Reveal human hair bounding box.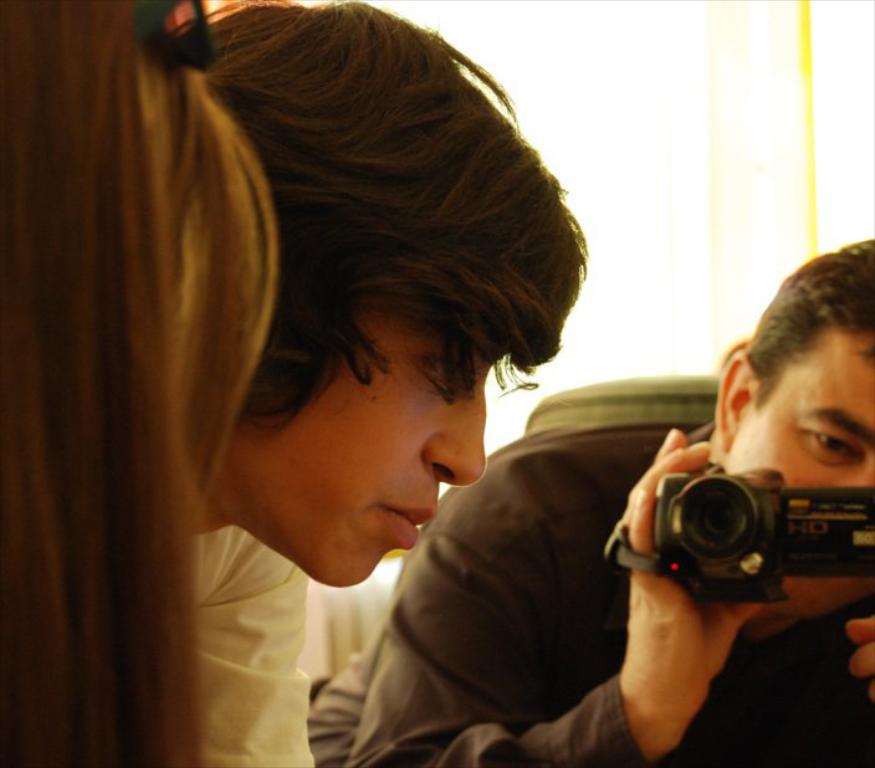
Revealed: (0, 0, 280, 767).
